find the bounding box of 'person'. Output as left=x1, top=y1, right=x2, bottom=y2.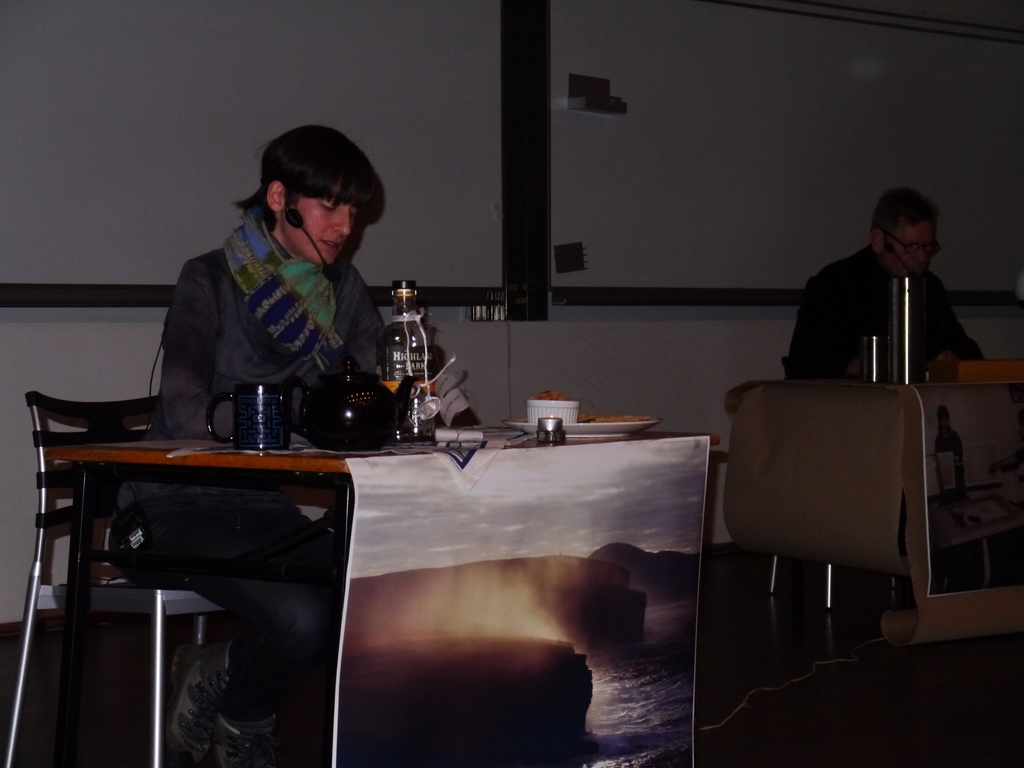
left=799, top=184, right=982, bottom=400.
